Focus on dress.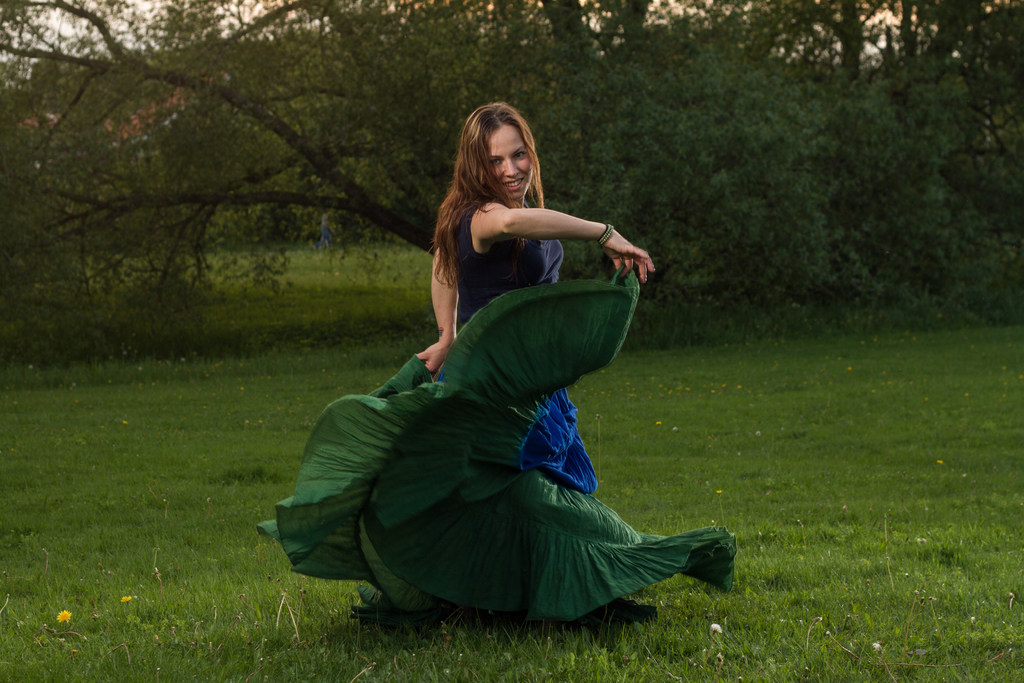
Focused at [257,199,737,633].
